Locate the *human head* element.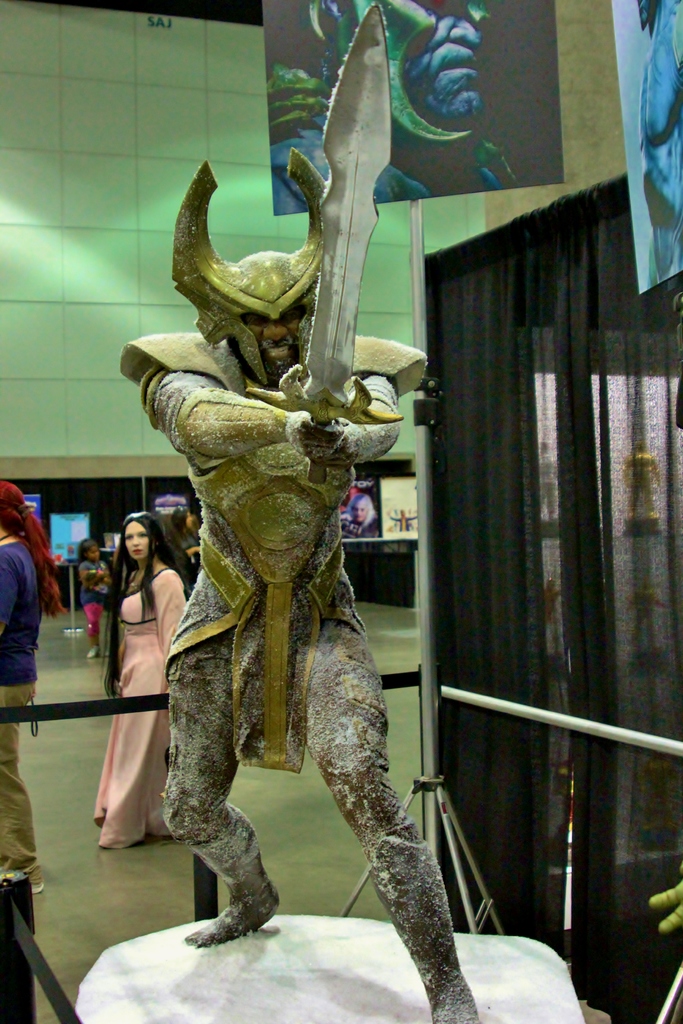
Element bbox: detection(348, 494, 372, 525).
